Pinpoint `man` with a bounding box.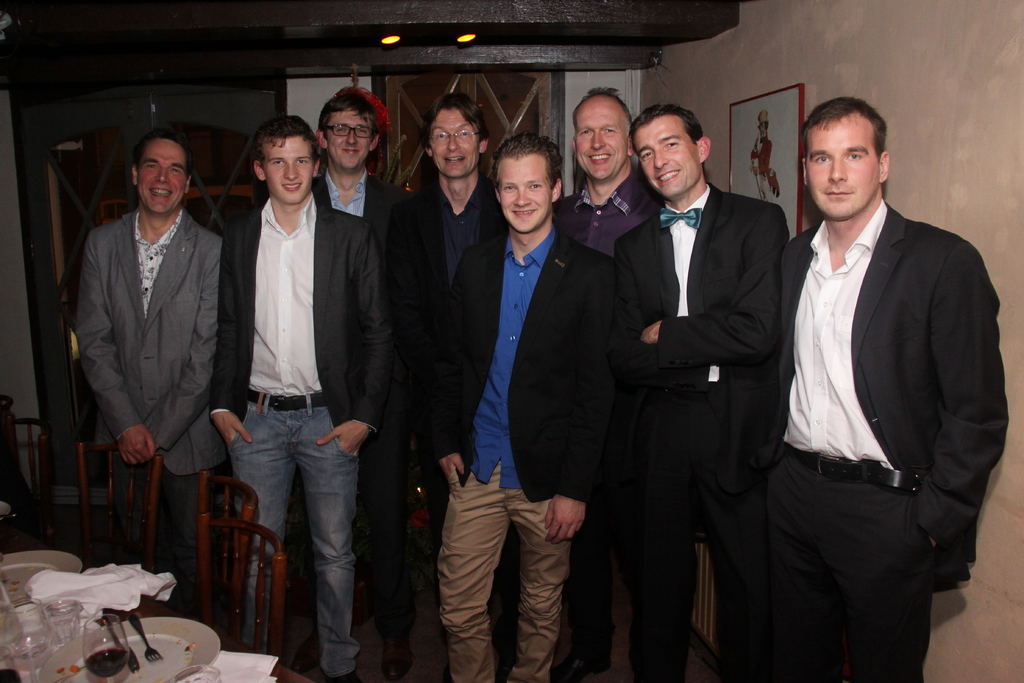
<box>423,130,627,682</box>.
